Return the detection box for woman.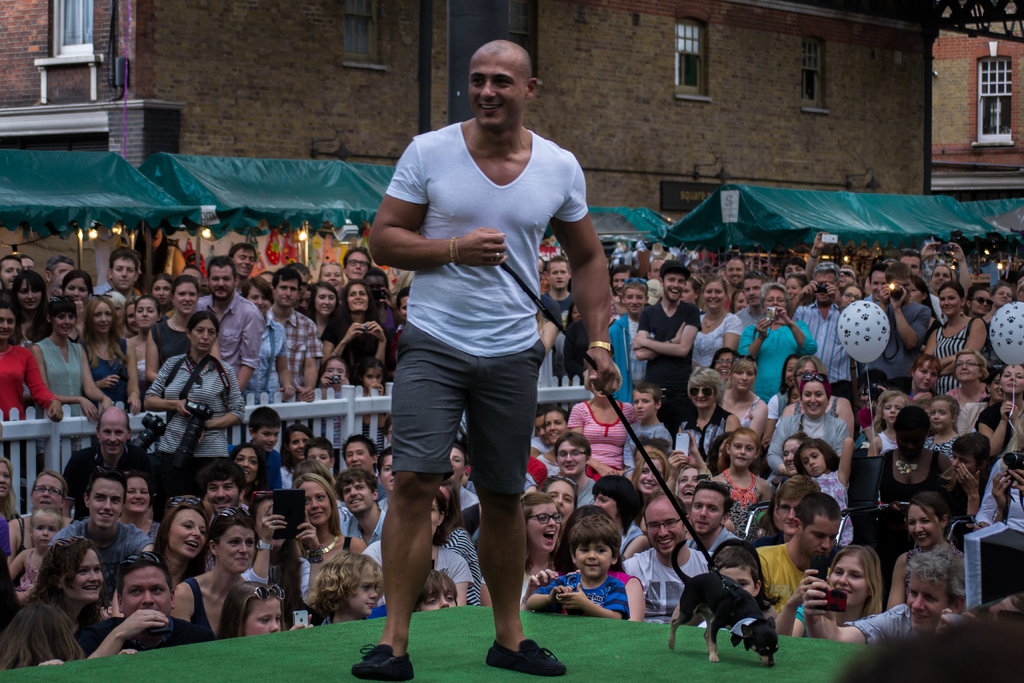
[879, 491, 972, 610].
